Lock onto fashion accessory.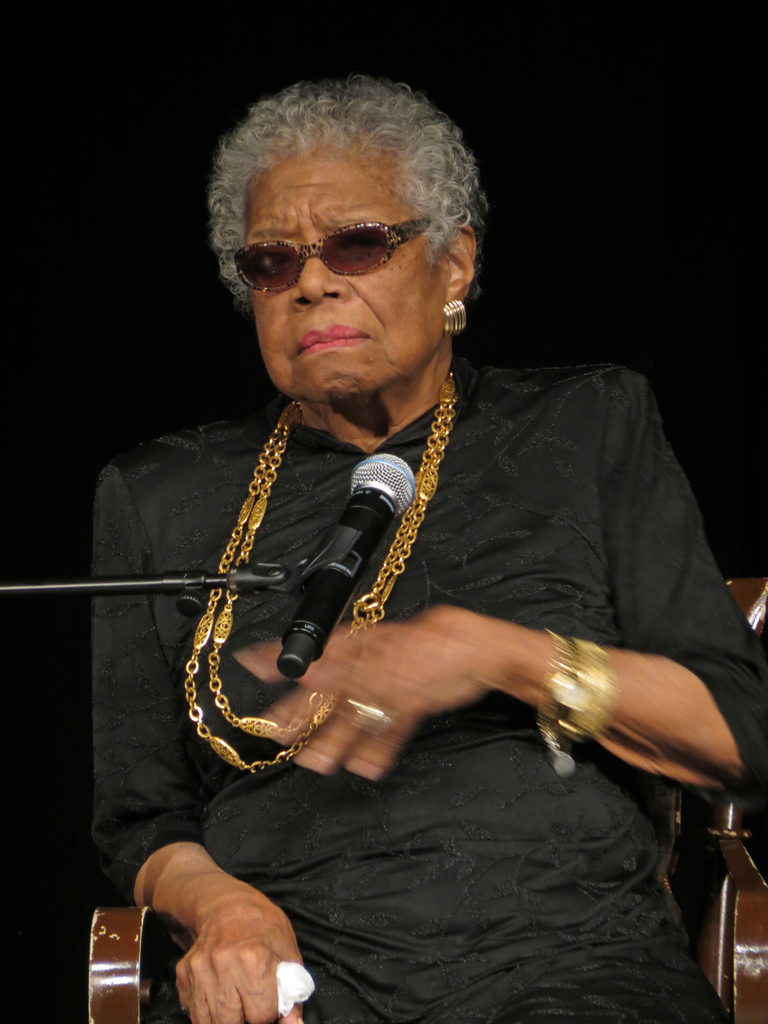
Locked: bbox=(559, 641, 617, 741).
